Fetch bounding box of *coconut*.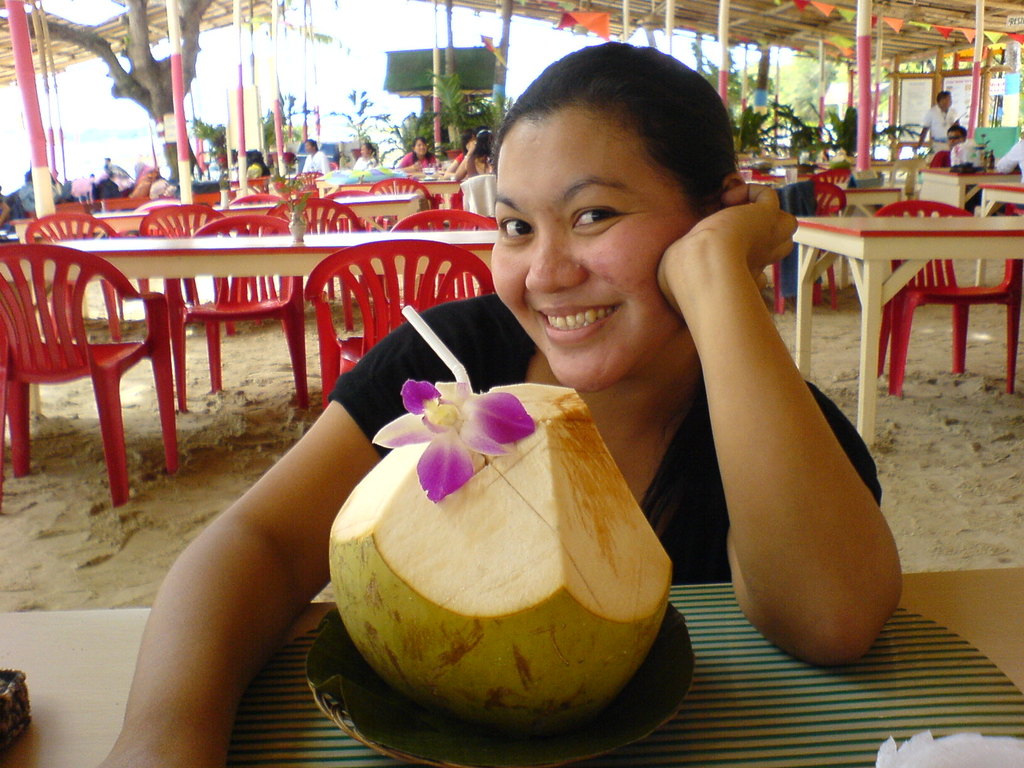
Bbox: {"left": 326, "top": 382, "right": 673, "bottom": 738}.
